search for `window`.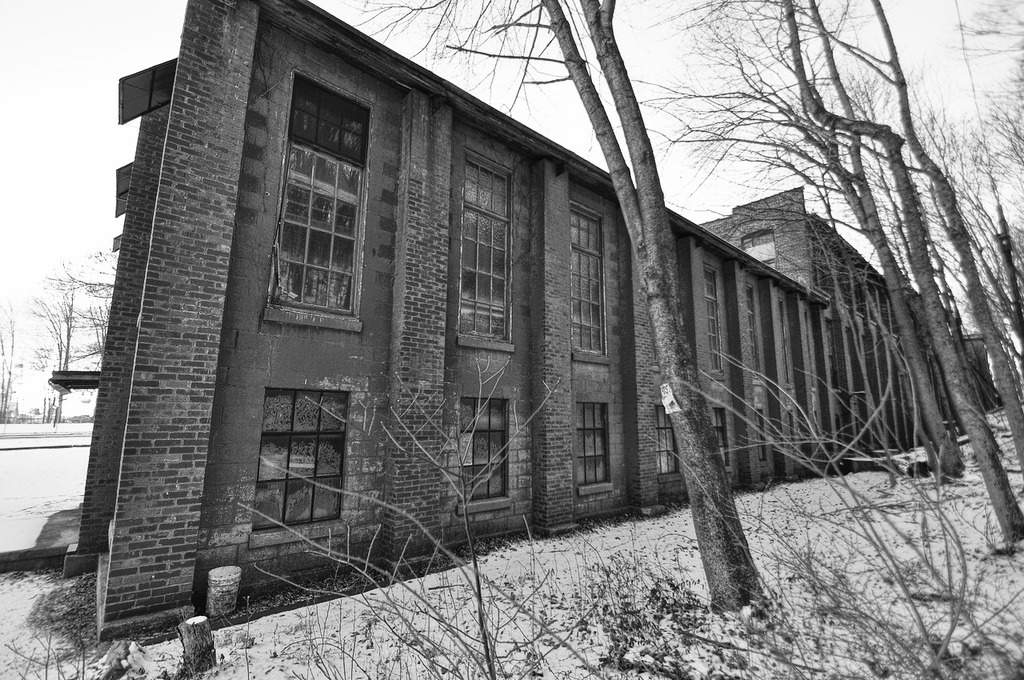
Found at <region>452, 391, 513, 518</region>.
